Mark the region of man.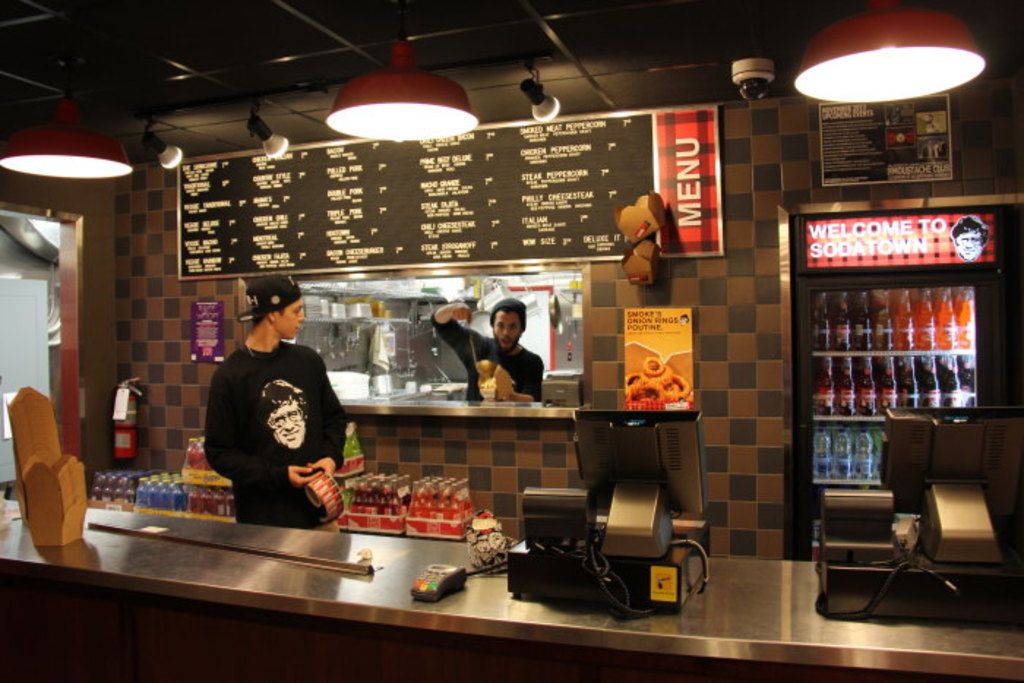
Region: x1=432 y1=306 x2=547 y2=392.
